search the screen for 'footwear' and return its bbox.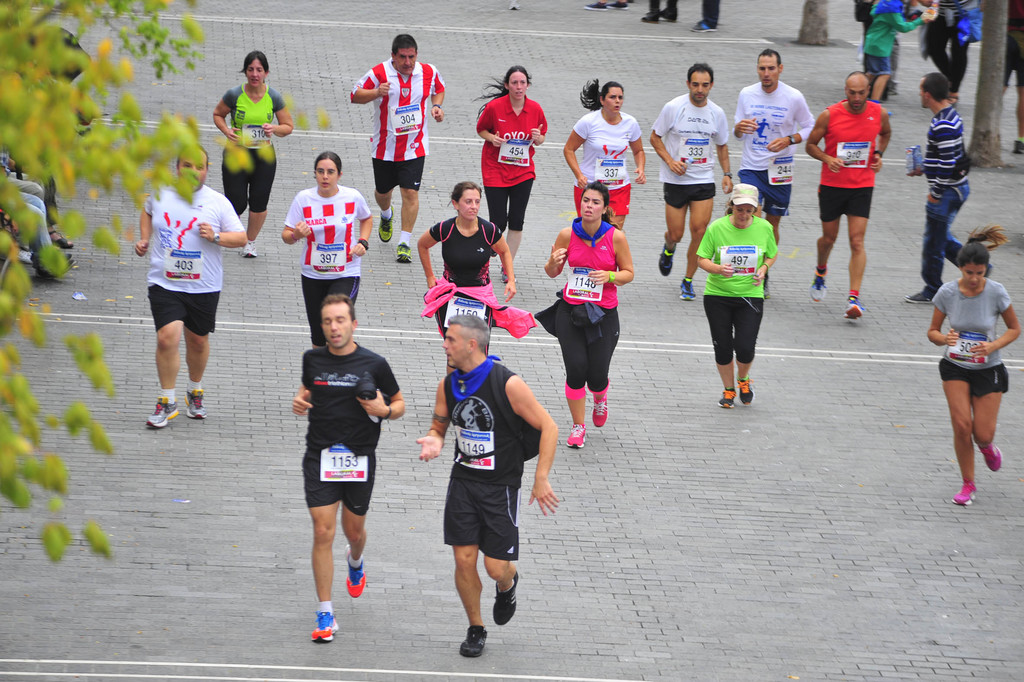
Found: bbox=[595, 394, 617, 427].
